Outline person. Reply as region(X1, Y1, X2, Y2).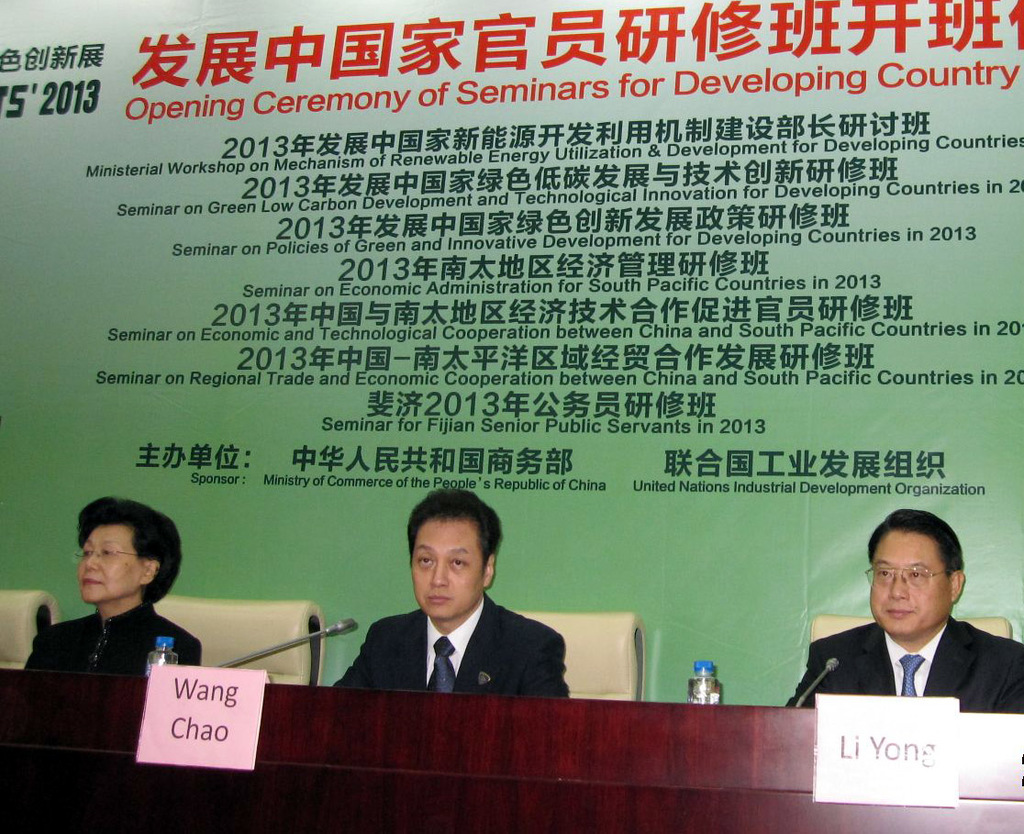
region(785, 508, 1023, 713).
